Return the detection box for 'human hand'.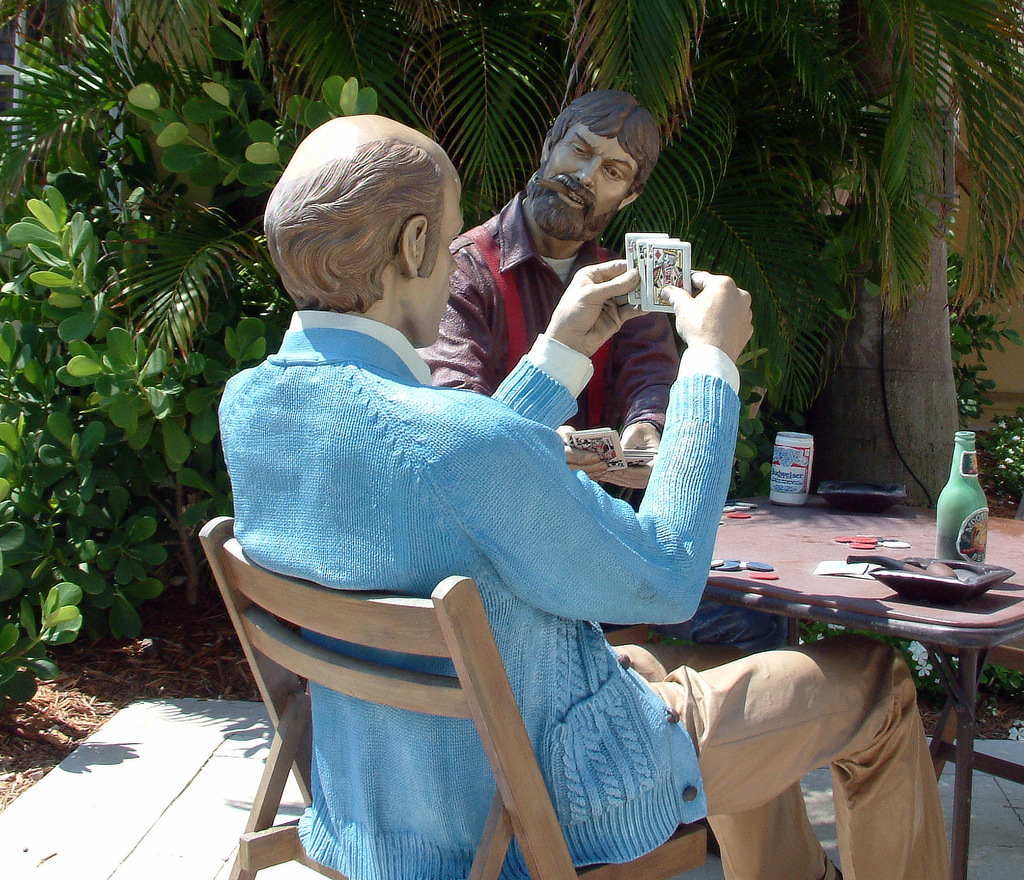
{"left": 657, "top": 266, "right": 753, "bottom": 367}.
